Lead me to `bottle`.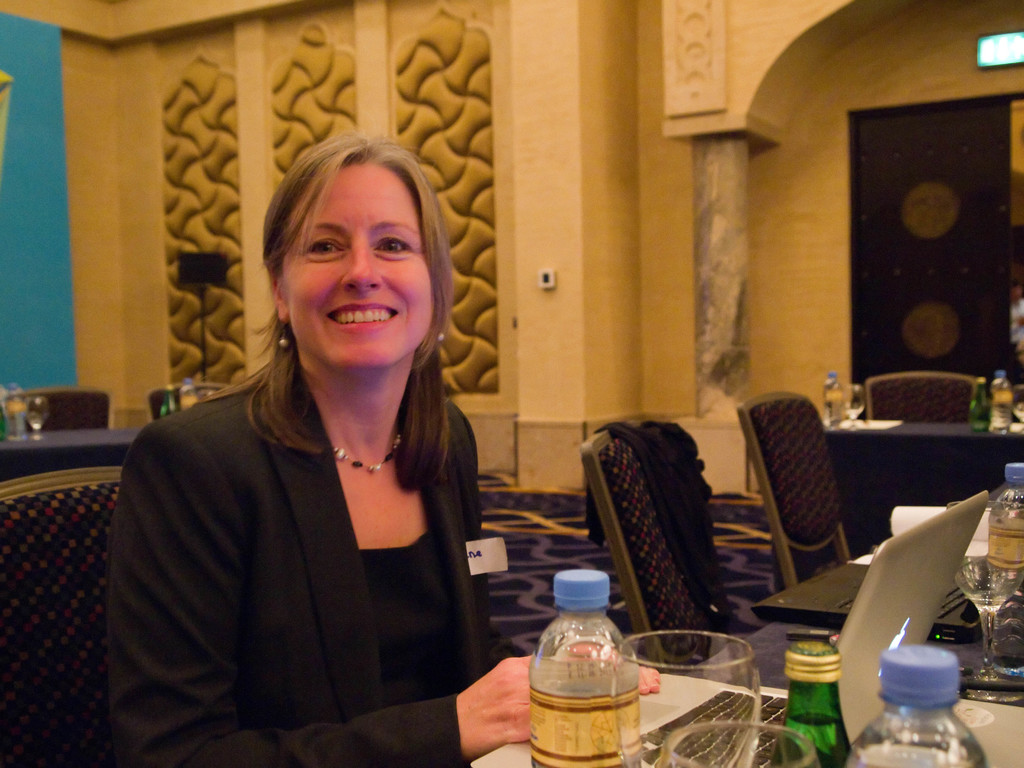
Lead to 772, 642, 855, 767.
